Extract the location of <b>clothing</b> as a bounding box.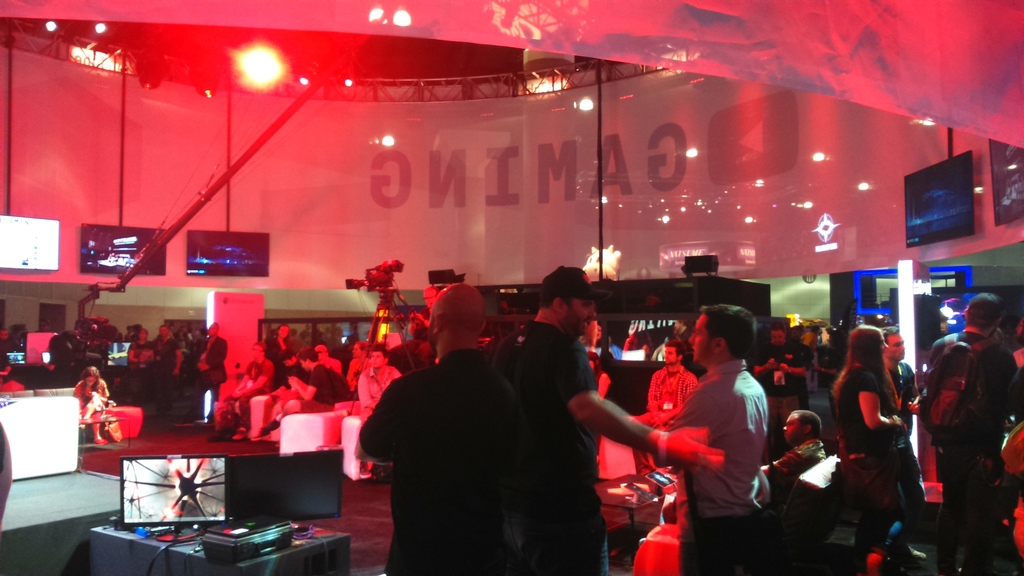
<region>129, 338, 152, 415</region>.
